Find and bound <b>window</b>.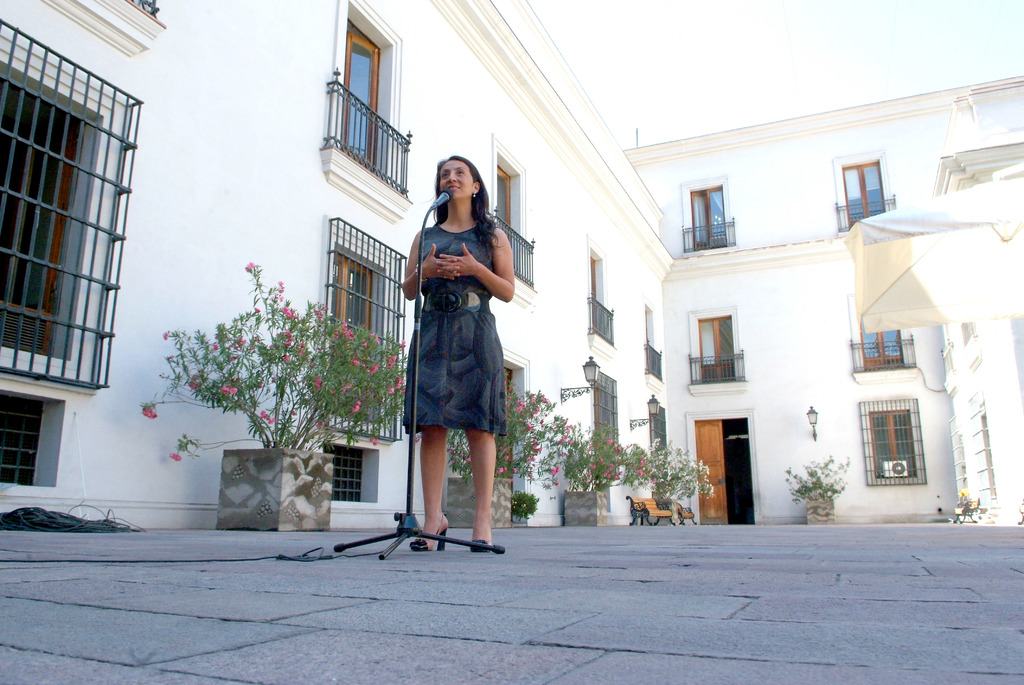
Bound: (x1=325, y1=218, x2=409, y2=444).
